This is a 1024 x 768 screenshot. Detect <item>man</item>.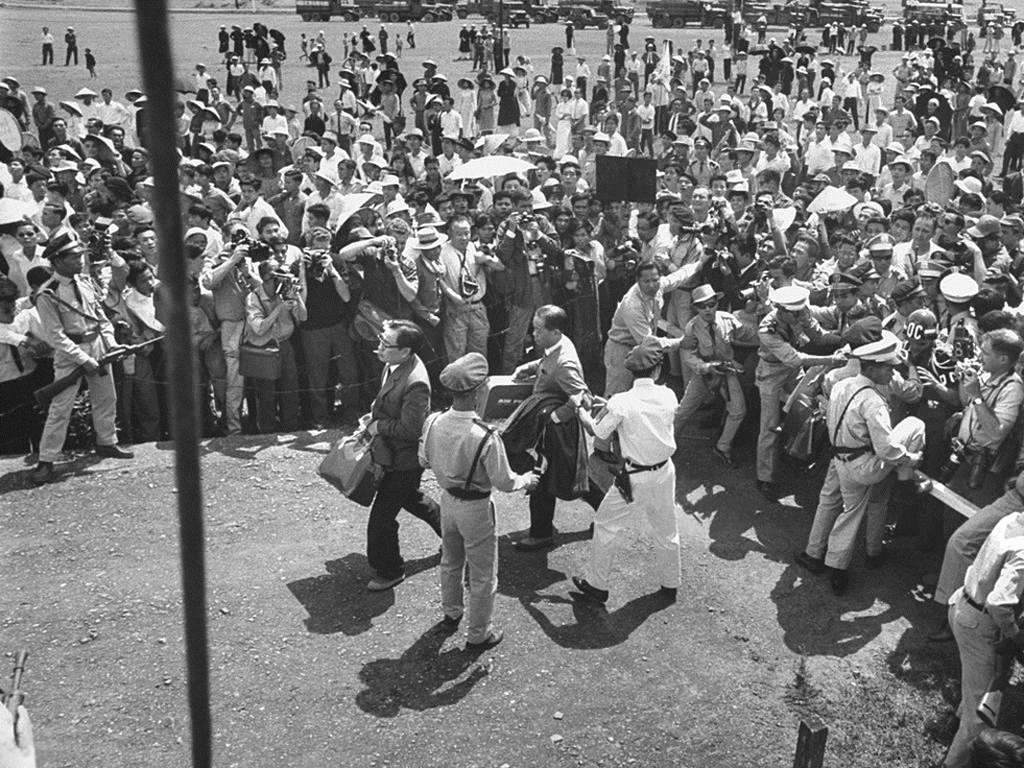
[x1=253, y1=252, x2=309, y2=440].
